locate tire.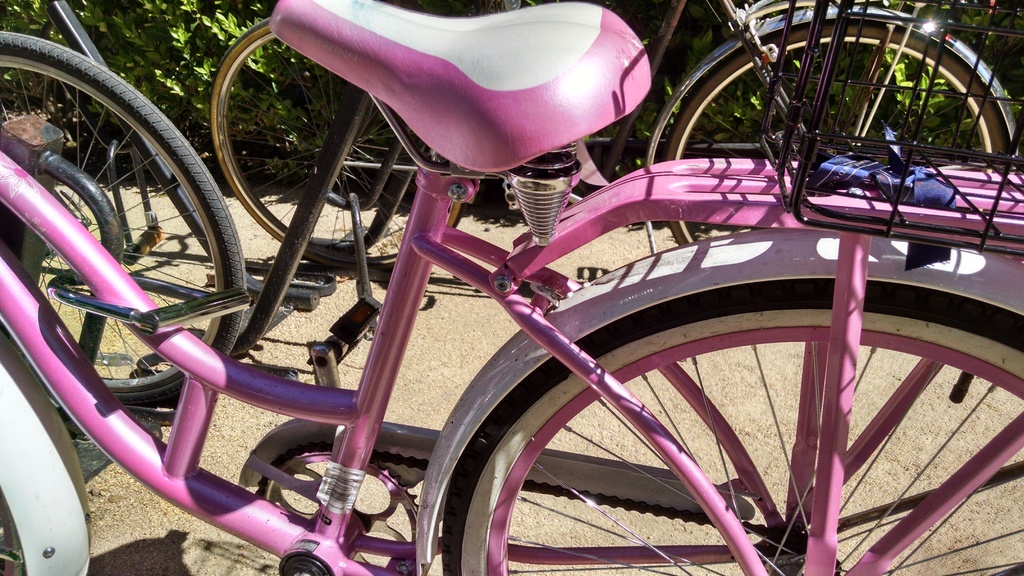
Bounding box: (664,26,1023,252).
